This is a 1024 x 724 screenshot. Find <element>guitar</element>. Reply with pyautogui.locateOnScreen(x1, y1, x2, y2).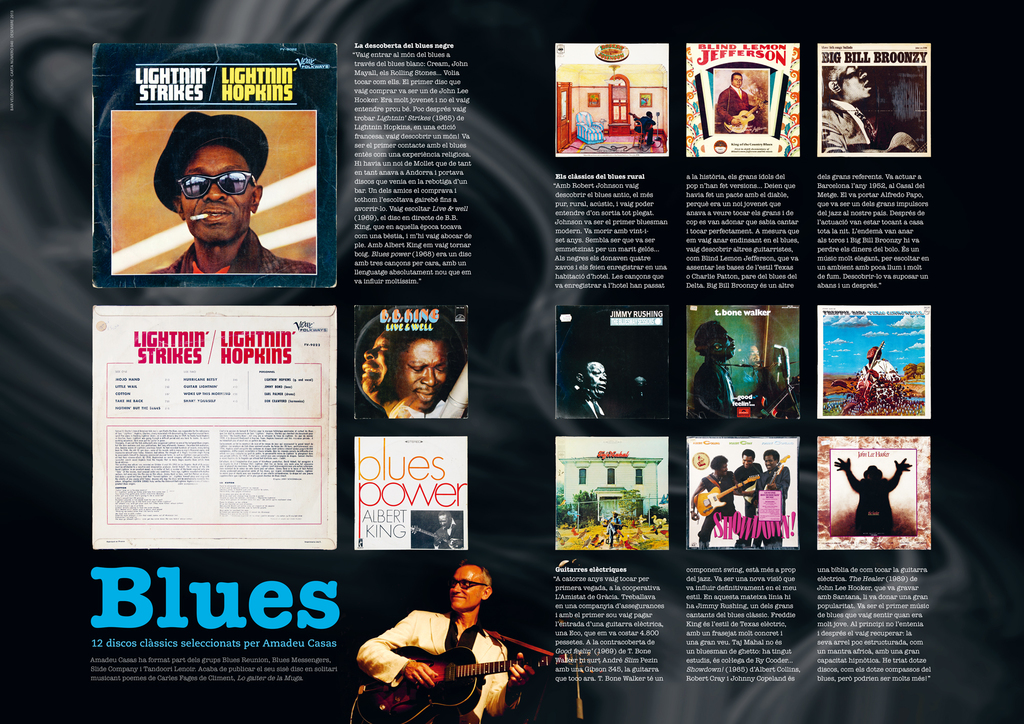
pyautogui.locateOnScreen(693, 472, 759, 515).
